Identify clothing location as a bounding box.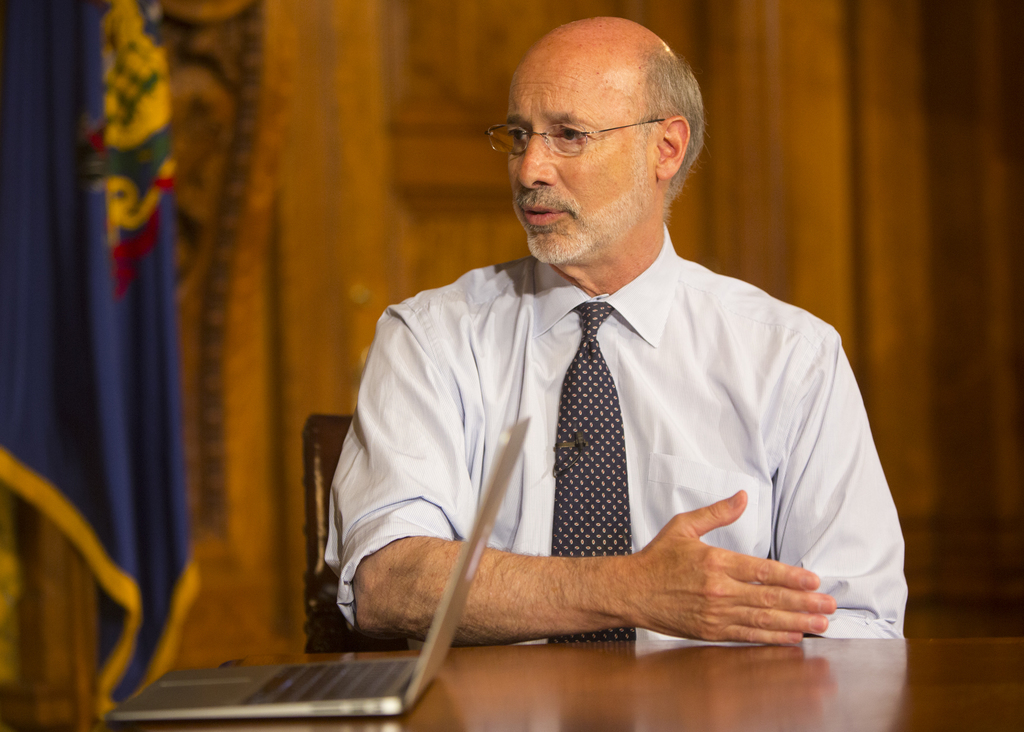
(left=313, top=223, right=908, bottom=635).
